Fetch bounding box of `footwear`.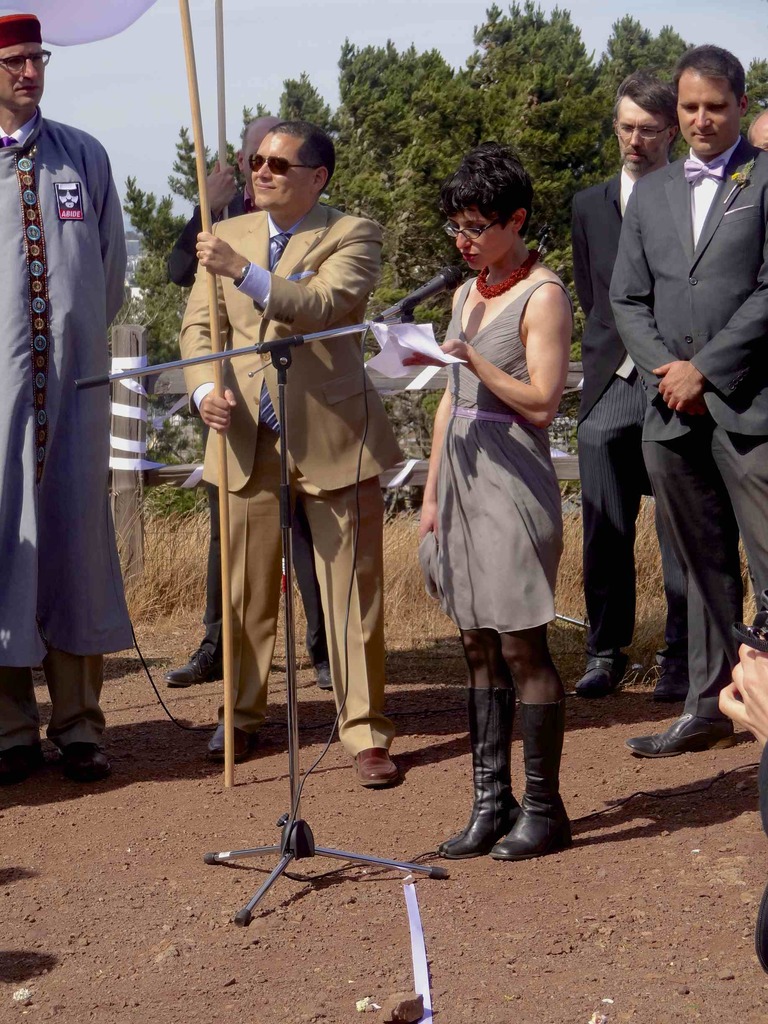
Bbox: 443,686,522,856.
